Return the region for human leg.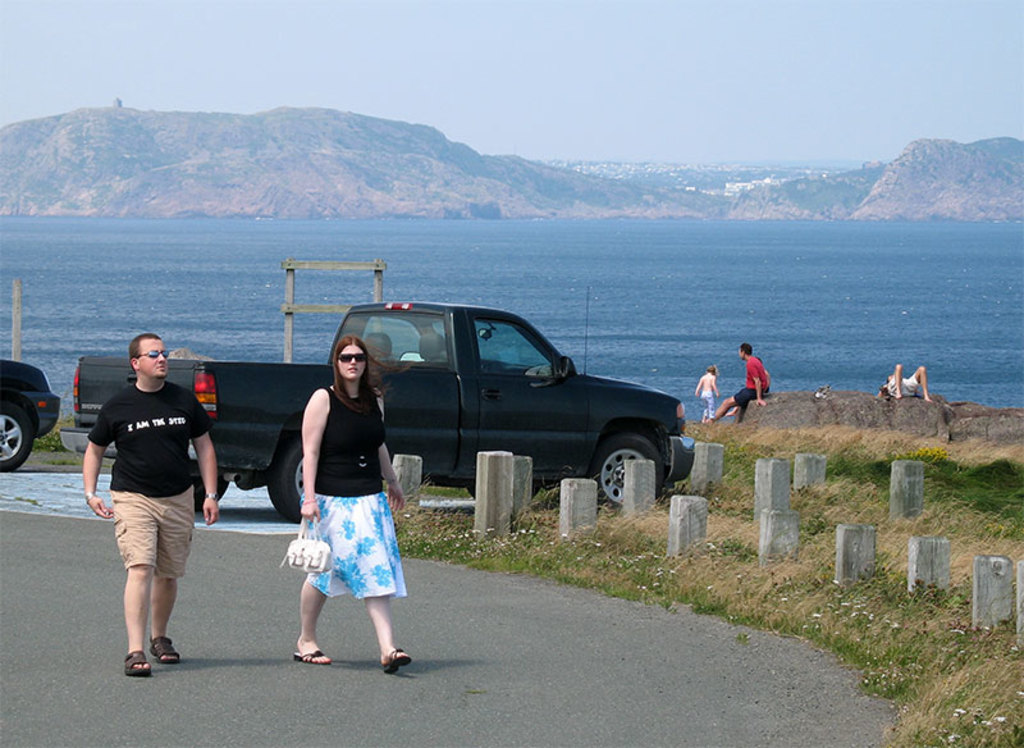
l=888, t=357, r=906, b=405.
